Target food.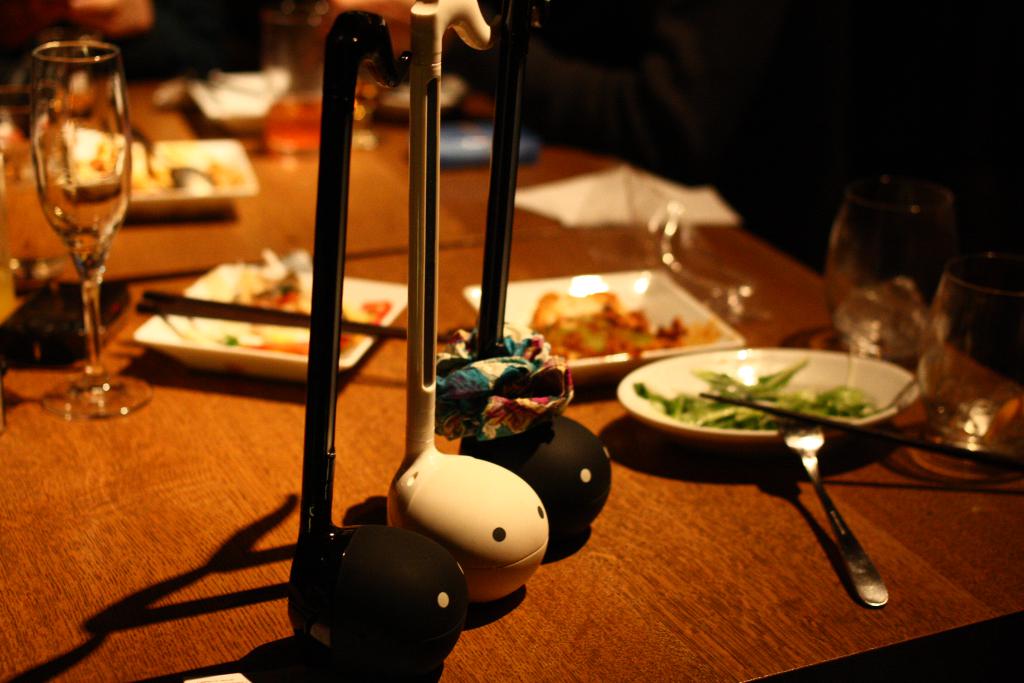
Target region: [left=623, top=355, right=873, bottom=429].
